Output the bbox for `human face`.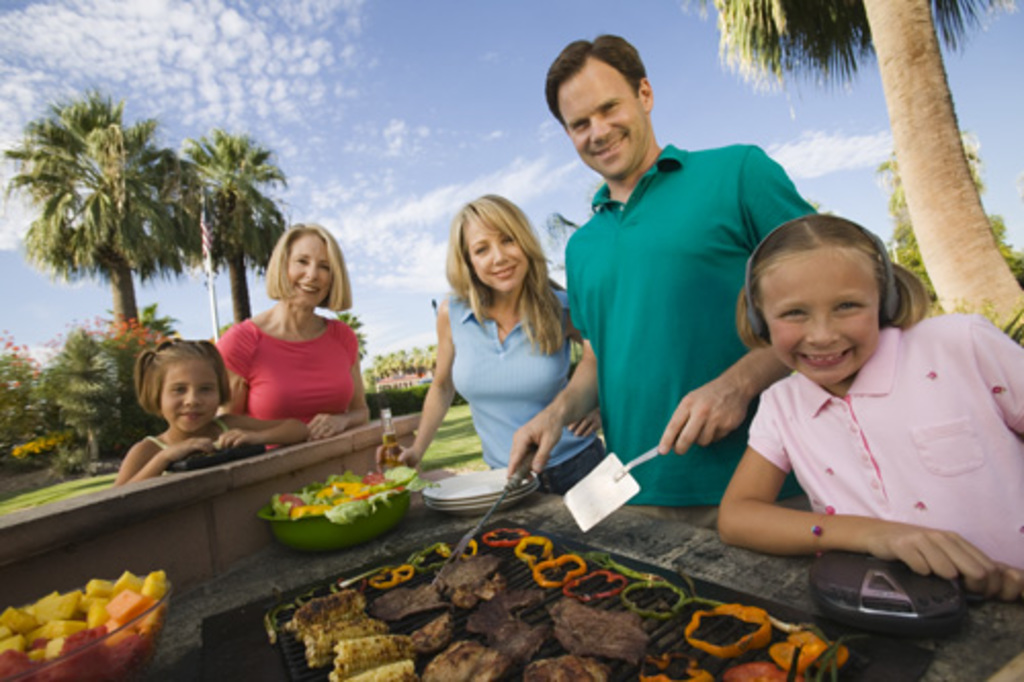
x1=756 y1=256 x2=881 y2=393.
